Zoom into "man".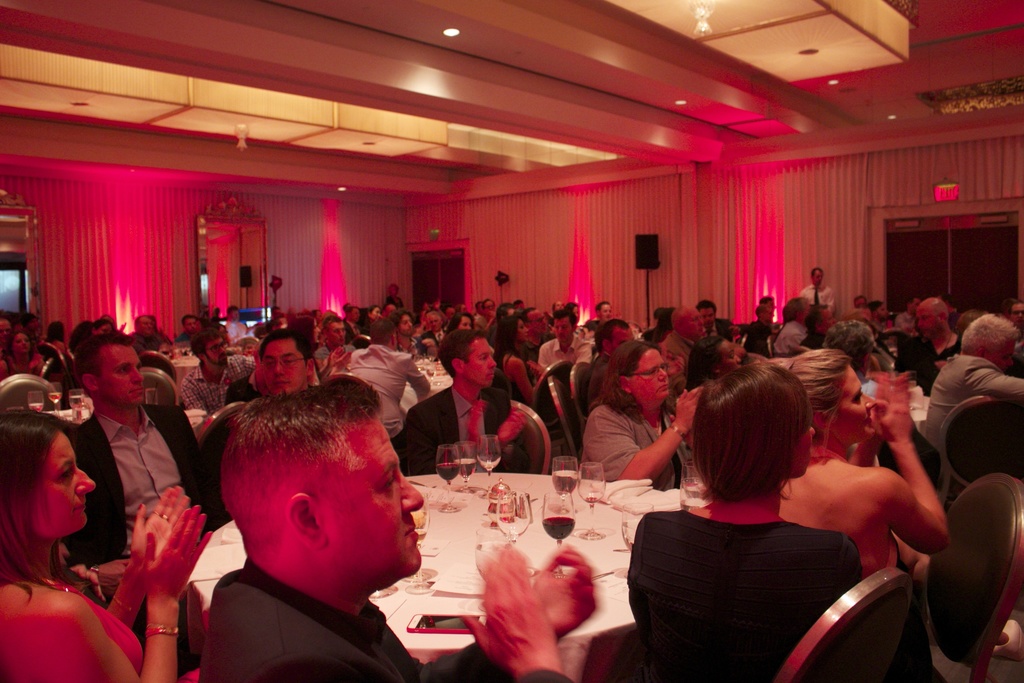
Zoom target: detection(572, 318, 636, 417).
